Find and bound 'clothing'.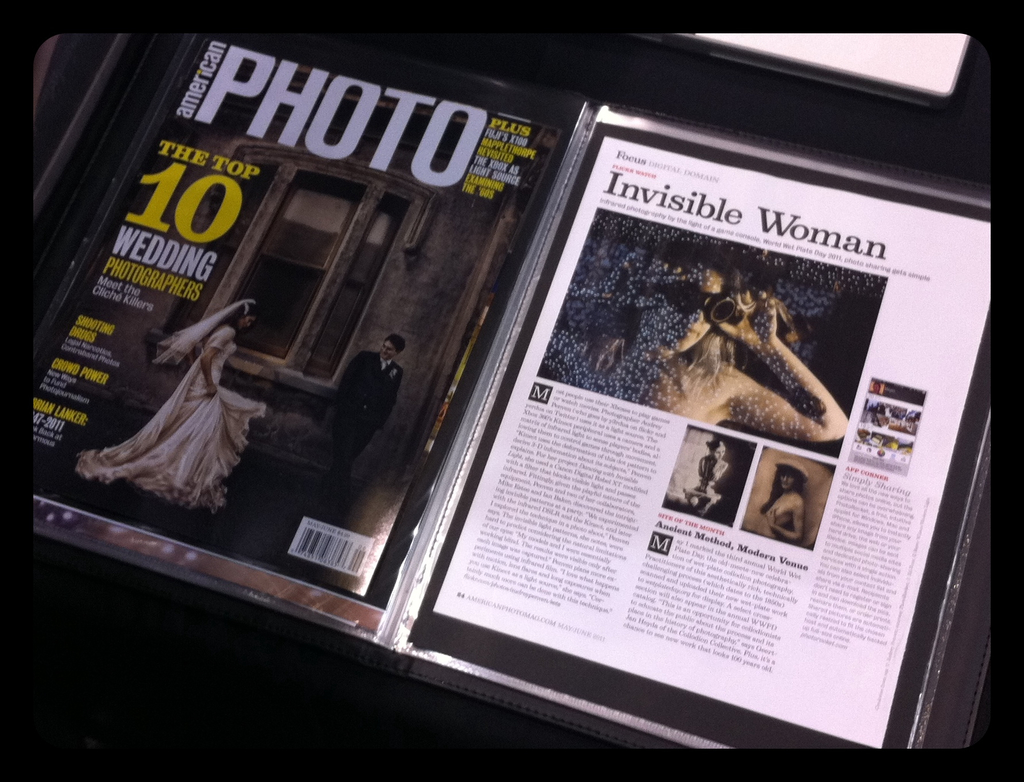
Bound: locate(76, 289, 266, 522).
